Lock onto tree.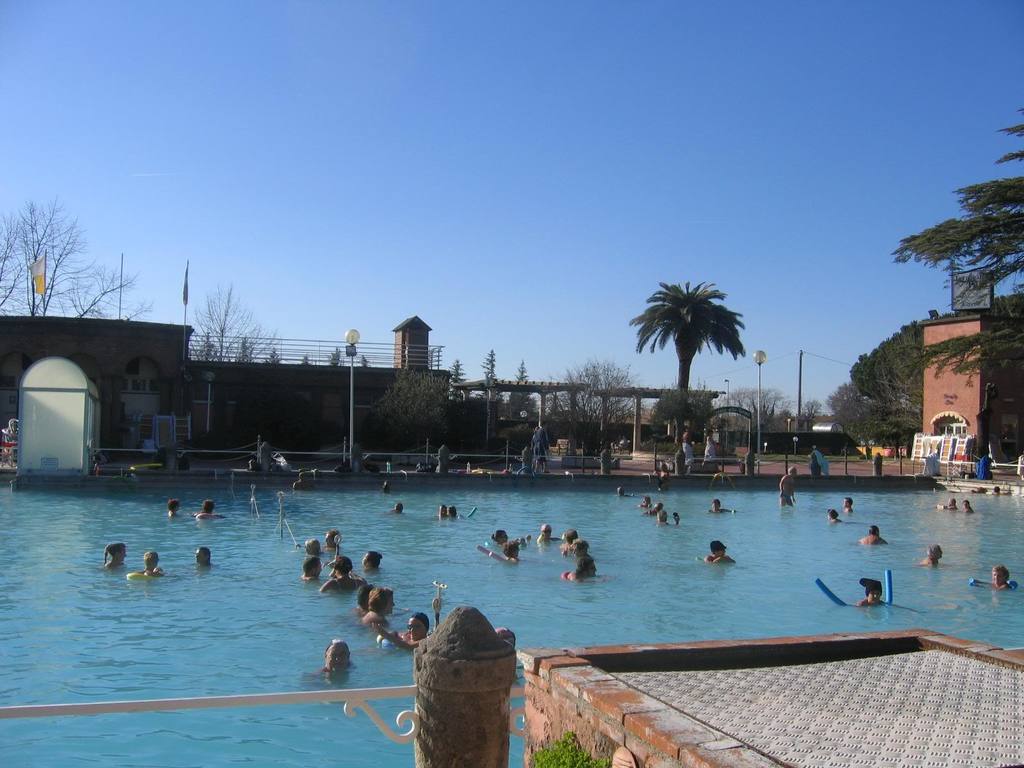
Locked: x1=544 y1=353 x2=647 y2=458.
